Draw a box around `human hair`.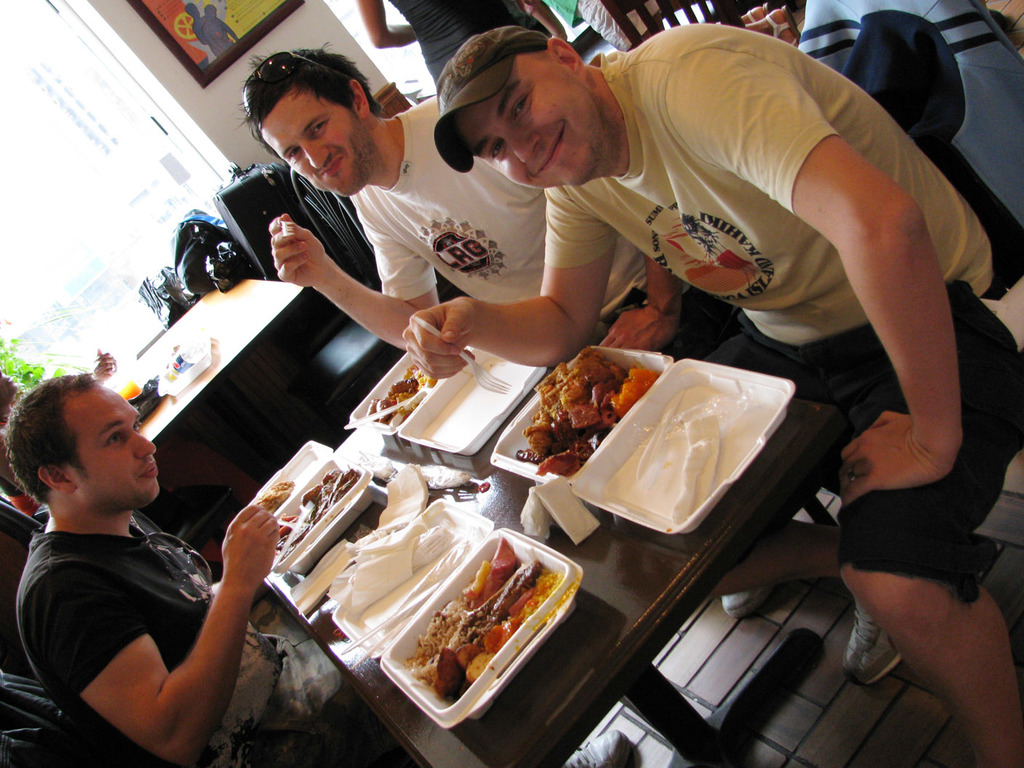
[233, 44, 360, 154].
